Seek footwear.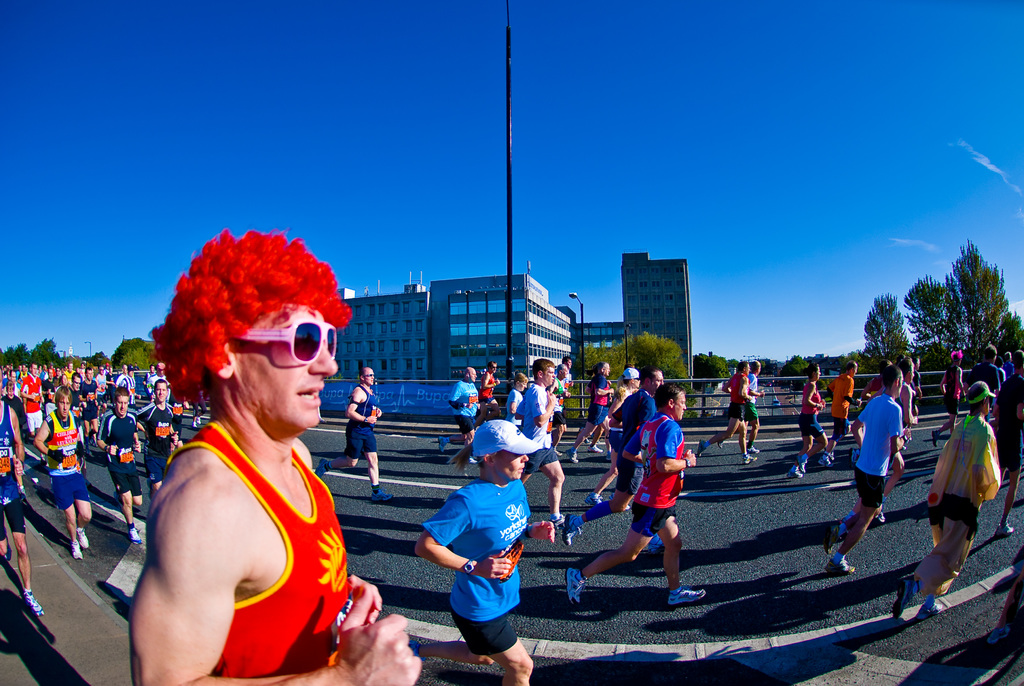
locate(742, 453, 762, 464).
